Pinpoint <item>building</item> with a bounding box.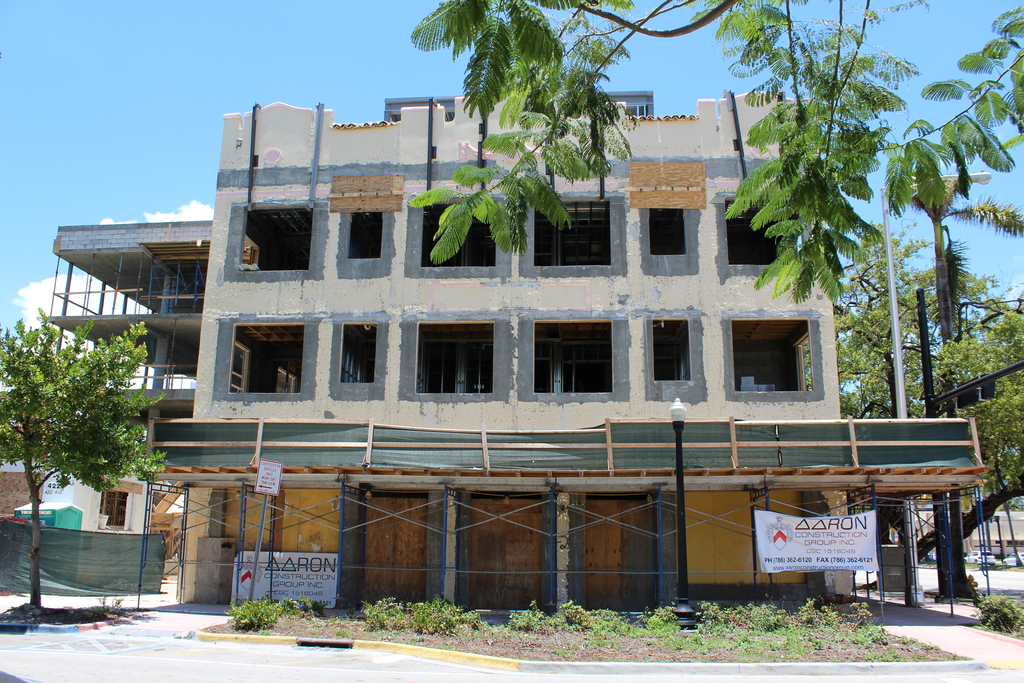
select_region(72, 366, 198, 577).
